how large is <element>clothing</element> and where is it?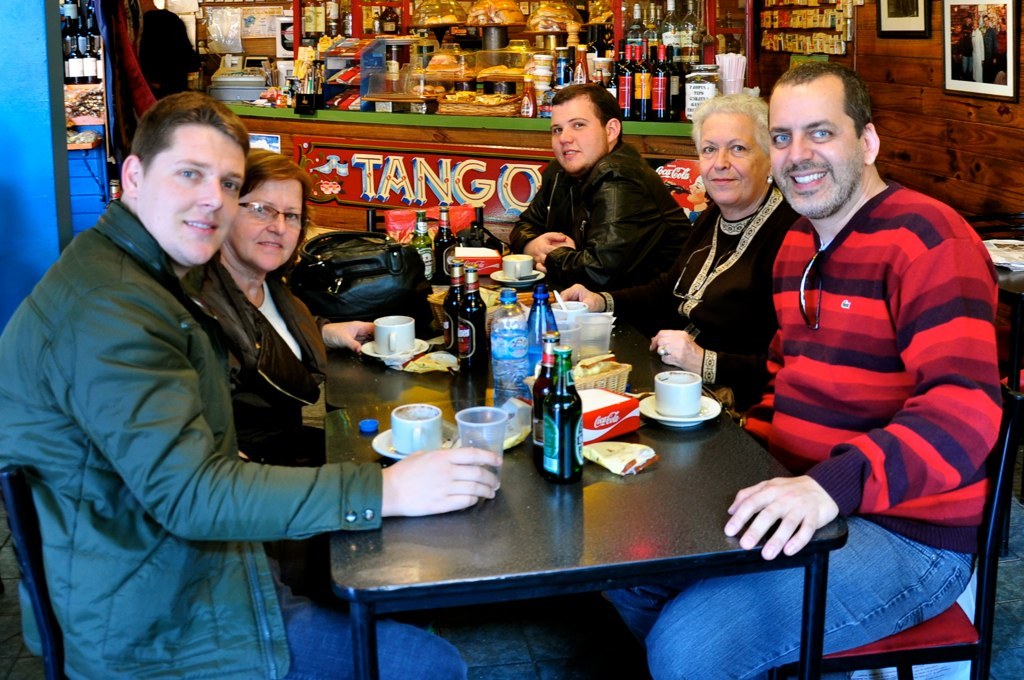
Bounding box: [left=727, top=175, right=1002, bottom=562].
